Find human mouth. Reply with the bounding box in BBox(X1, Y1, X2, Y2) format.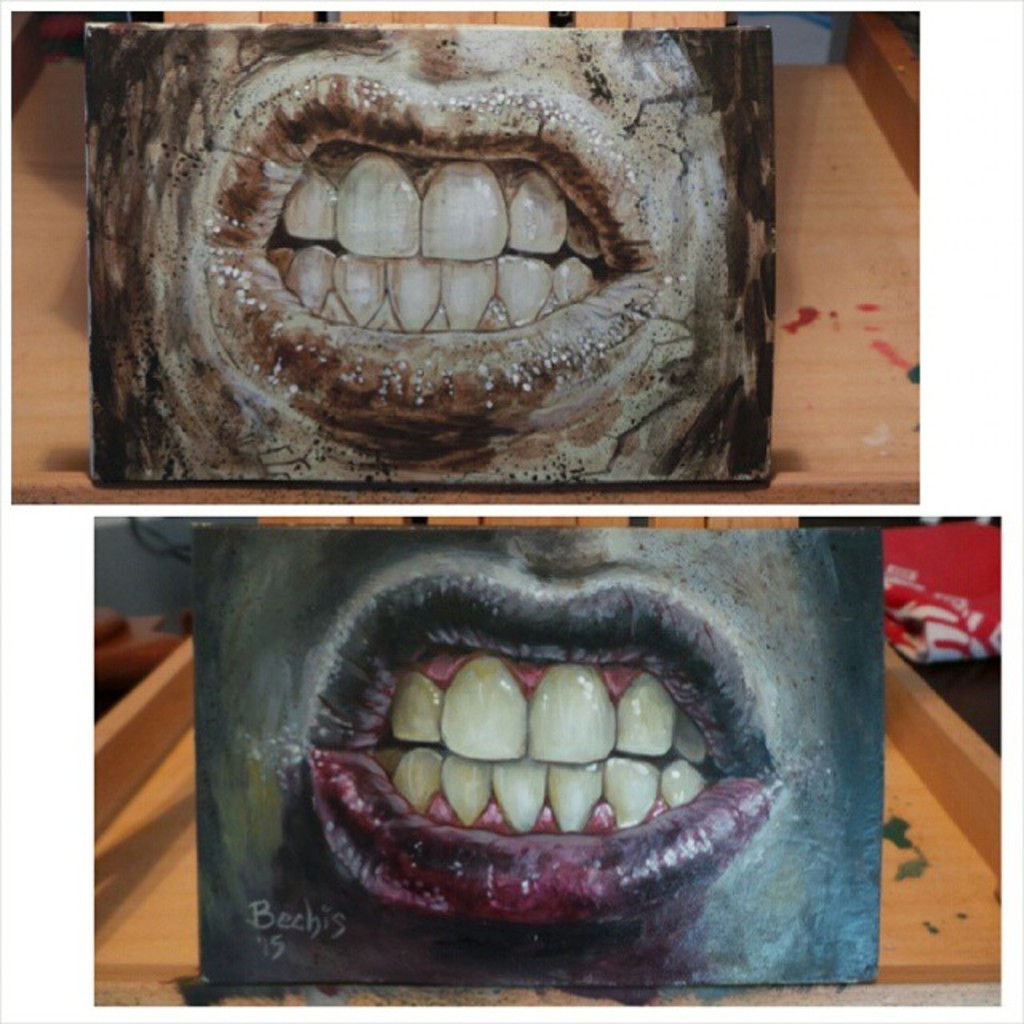
BBox(237, 74, 658, 400).
